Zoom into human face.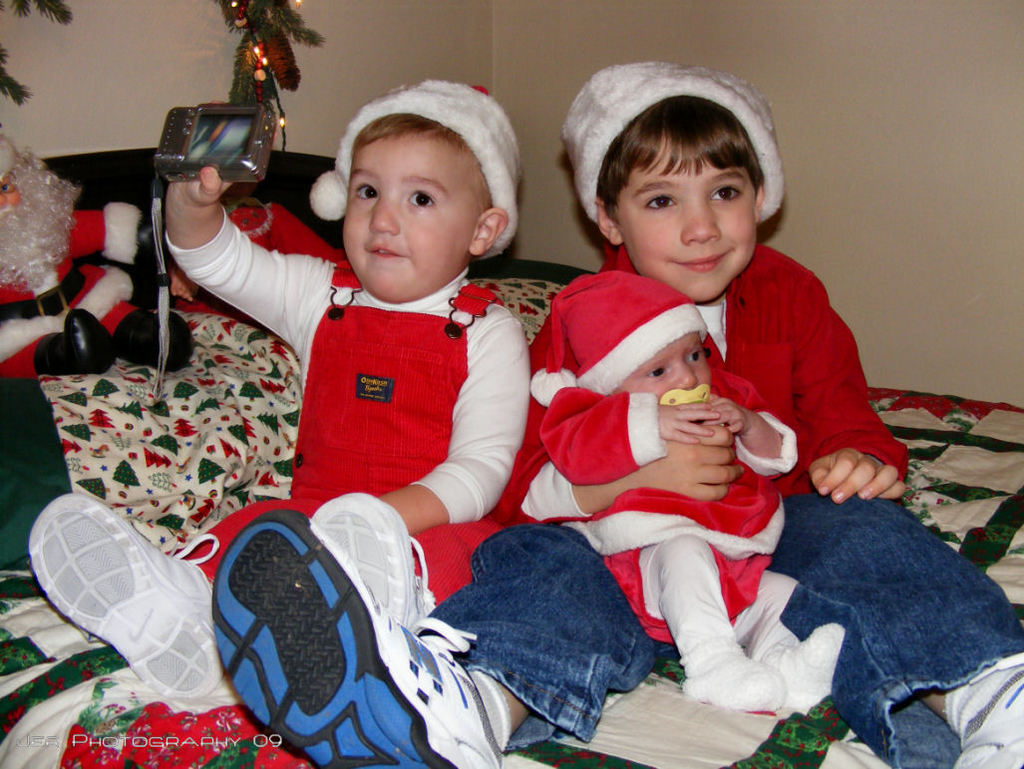
Zoom target: select_region(616, 139, 765, 307).
